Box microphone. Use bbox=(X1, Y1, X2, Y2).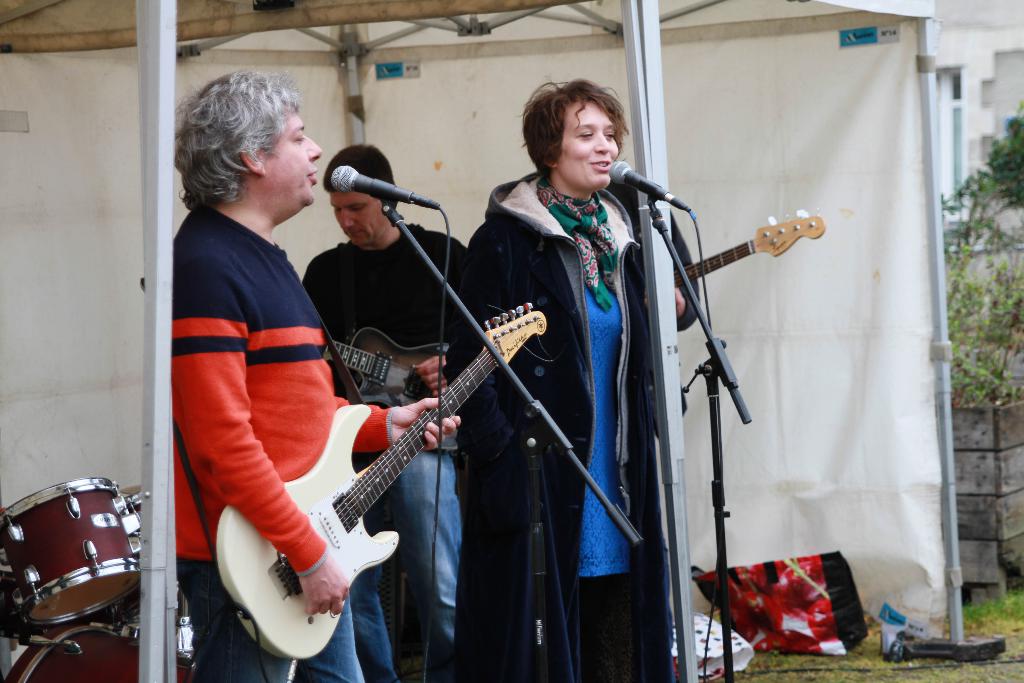
bbox=(603, 158, 695, 213).
